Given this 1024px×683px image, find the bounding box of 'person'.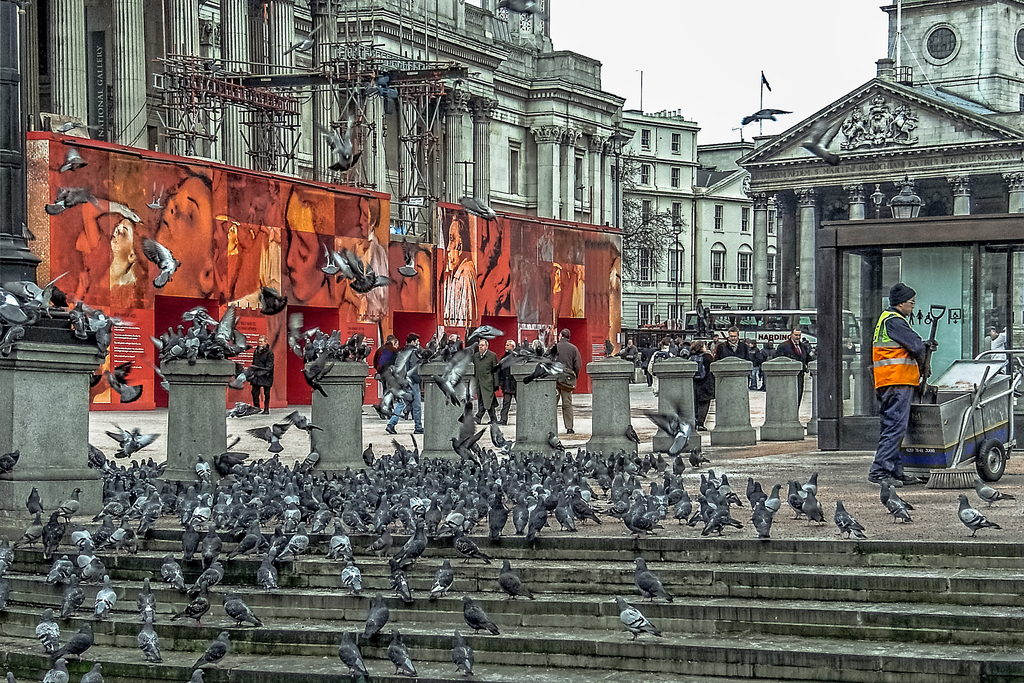
bbox=[440, 215, 479, 328].
